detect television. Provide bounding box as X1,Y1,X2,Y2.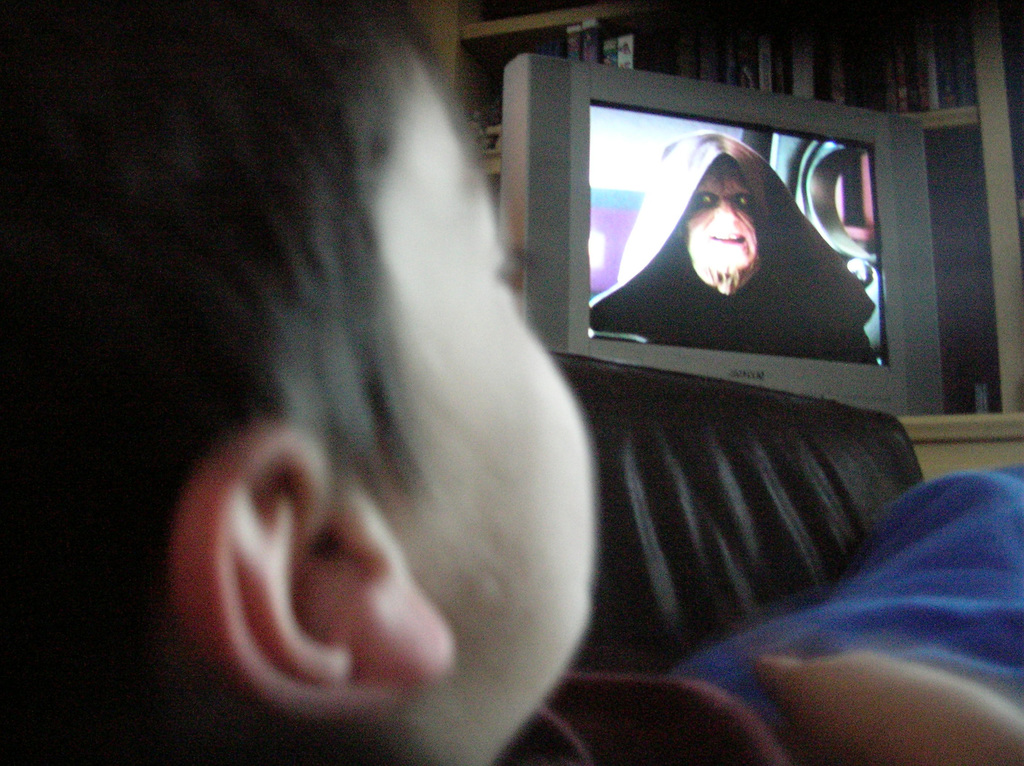
492,51,946,410.
